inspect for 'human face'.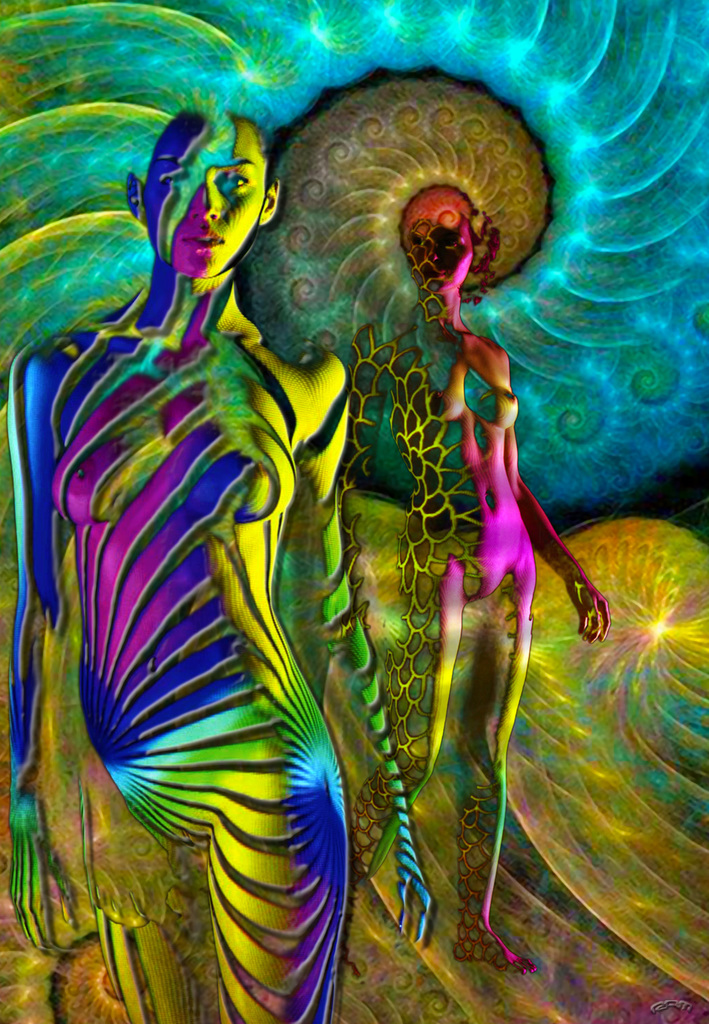
Inspection: (406, 226, 477, 291).
